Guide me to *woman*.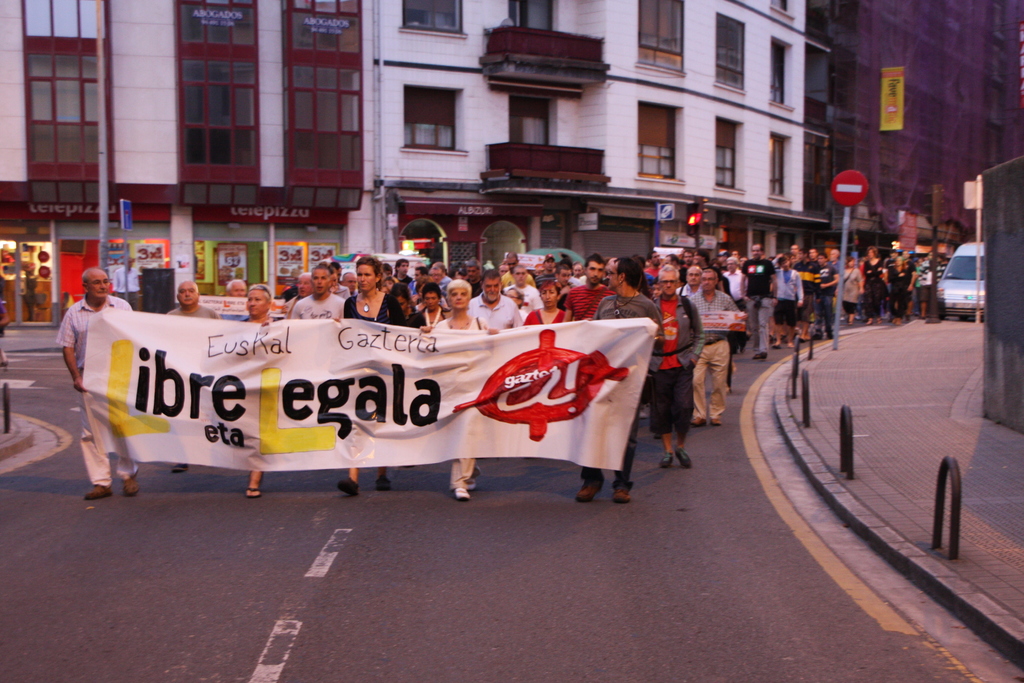
Guidance: (x1=524, y1=279, x2=564, y2=325).
